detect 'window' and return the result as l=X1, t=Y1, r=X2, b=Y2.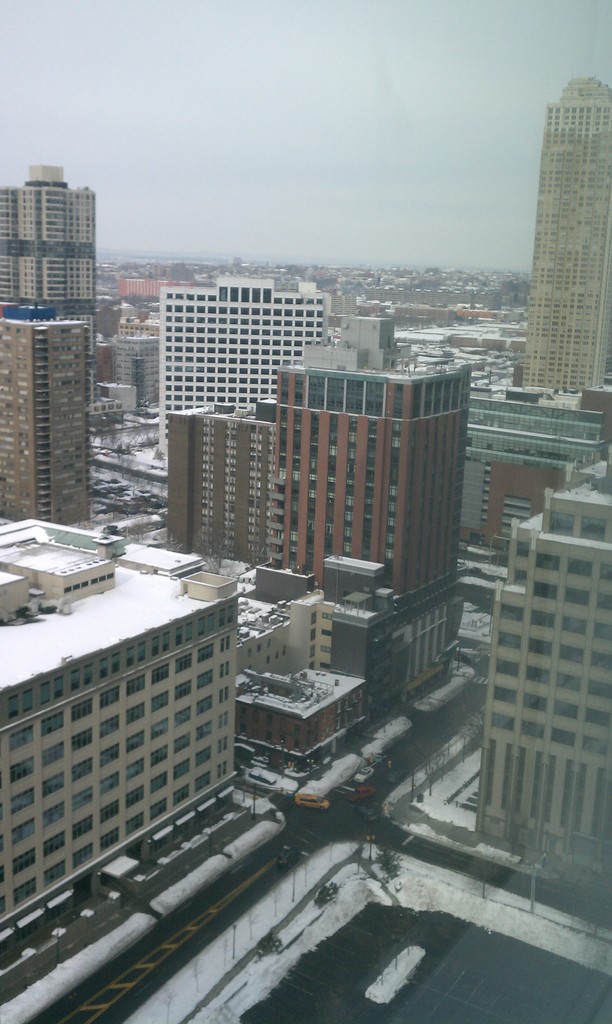
l=174, t=756, r=190, b=781.
